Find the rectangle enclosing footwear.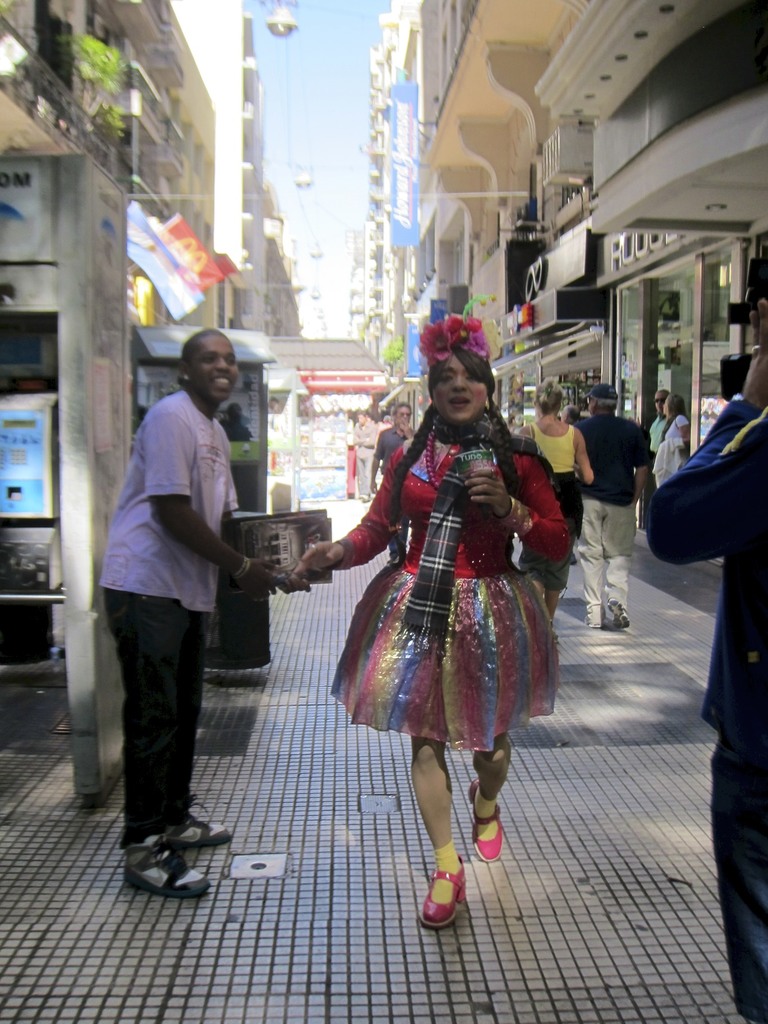
box(124, 827, 211, 897).
